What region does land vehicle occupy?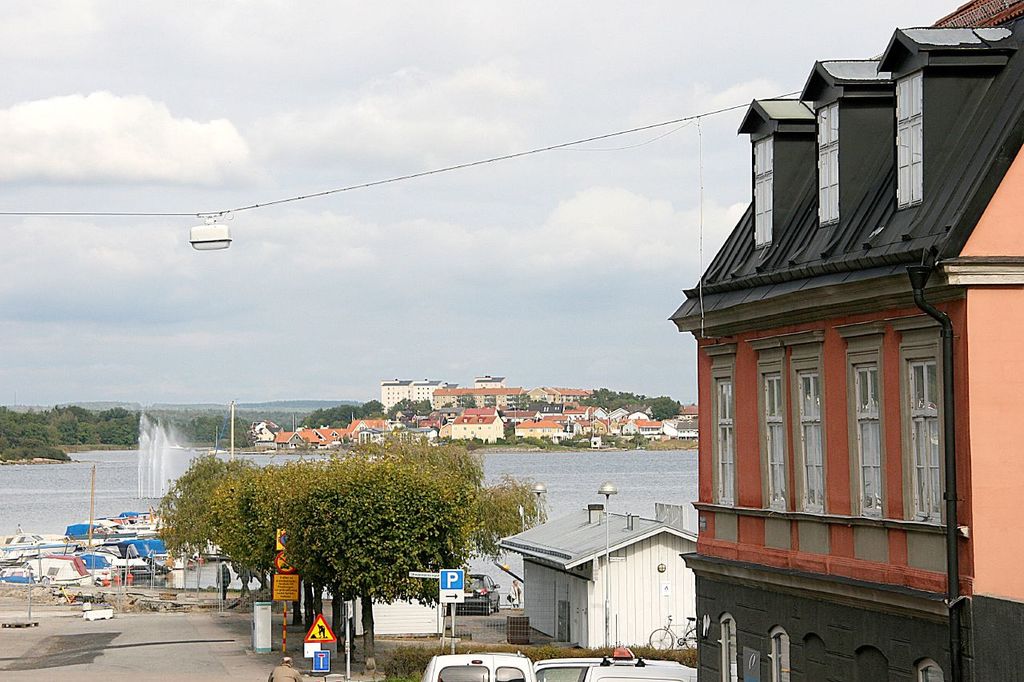
(419,654,542,681).
